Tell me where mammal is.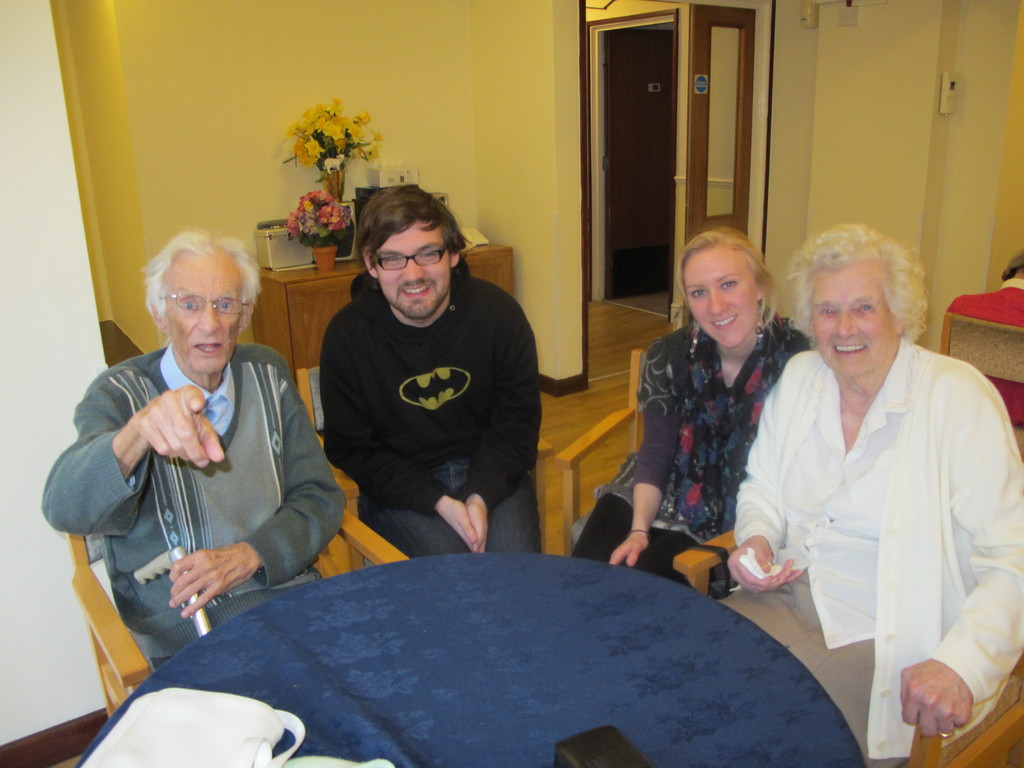
mammal is at 327/178/544/555.
